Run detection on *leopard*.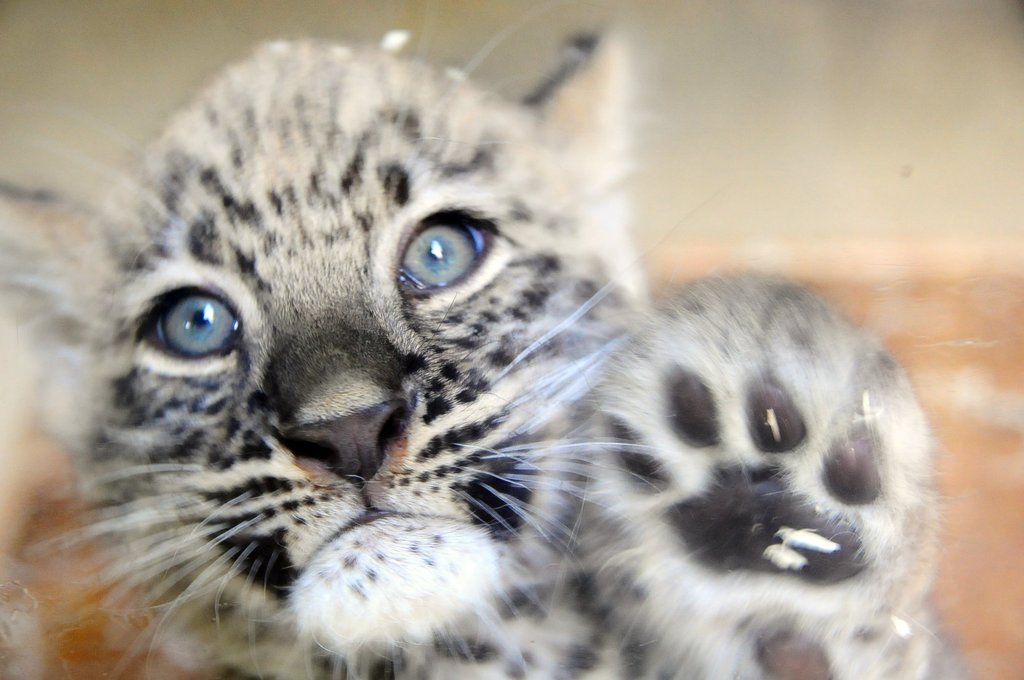
Result: detection(0, 0, 958, 679).
